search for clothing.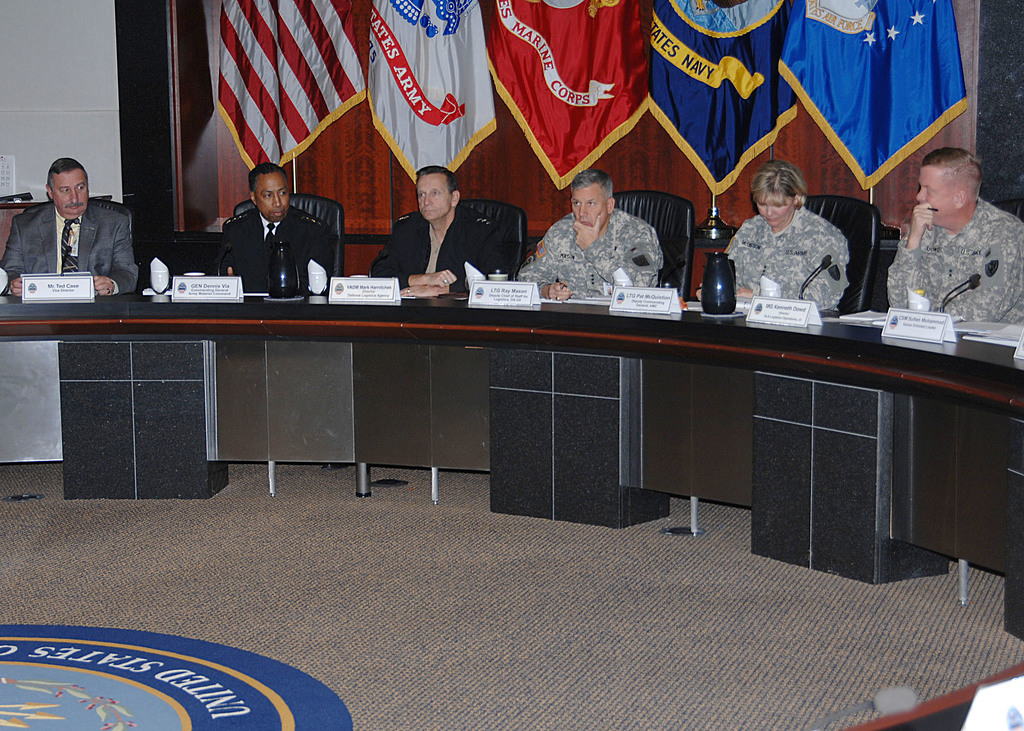
Found at box=[740, 193, 872, 309].
